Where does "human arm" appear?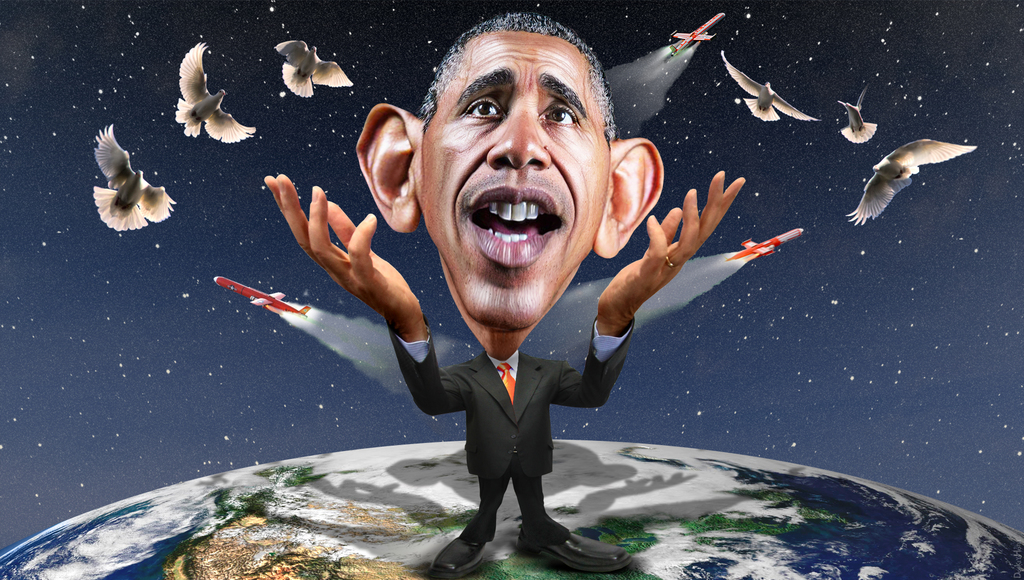
Appears at <region>262, 168, 461, 419</region>.
